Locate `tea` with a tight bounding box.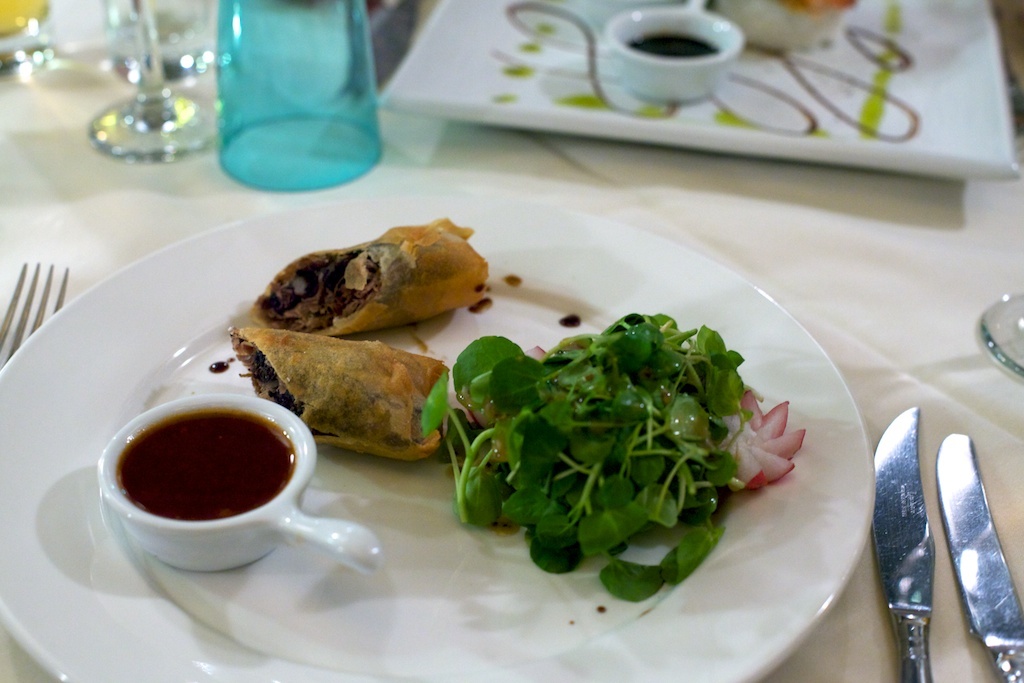
x1=118, y1=415, x2=291, y2=516.
